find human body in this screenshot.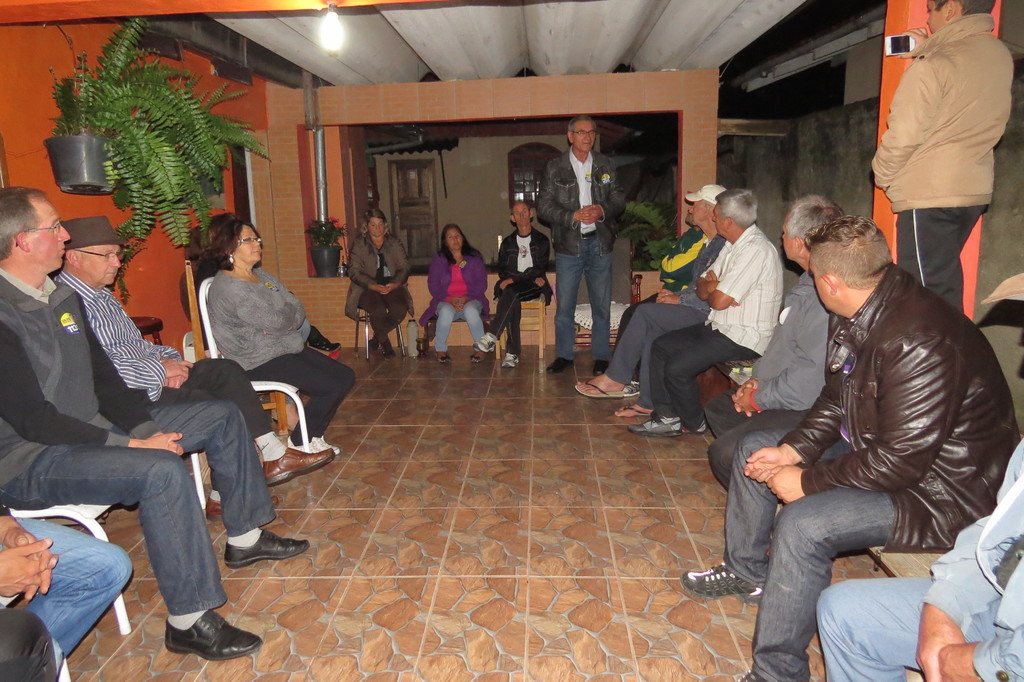
The bounding box for human body is {"x1": 205, "y1": 264, "x2": 362, "y2": 456}.
